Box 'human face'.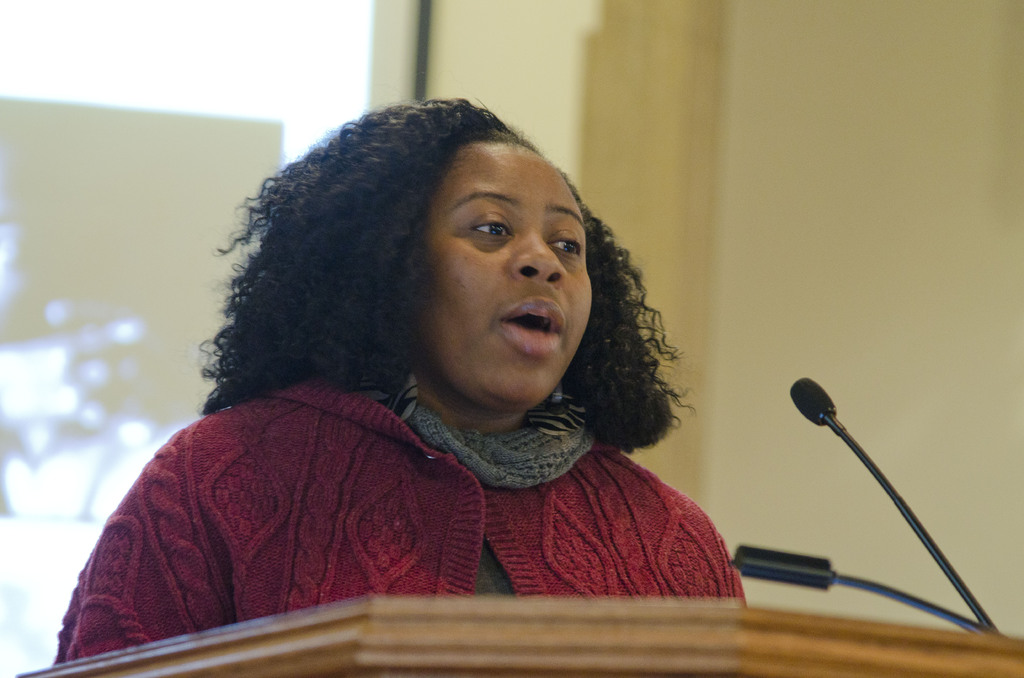
x1=414 y1=139 x2=593 y2=405.
